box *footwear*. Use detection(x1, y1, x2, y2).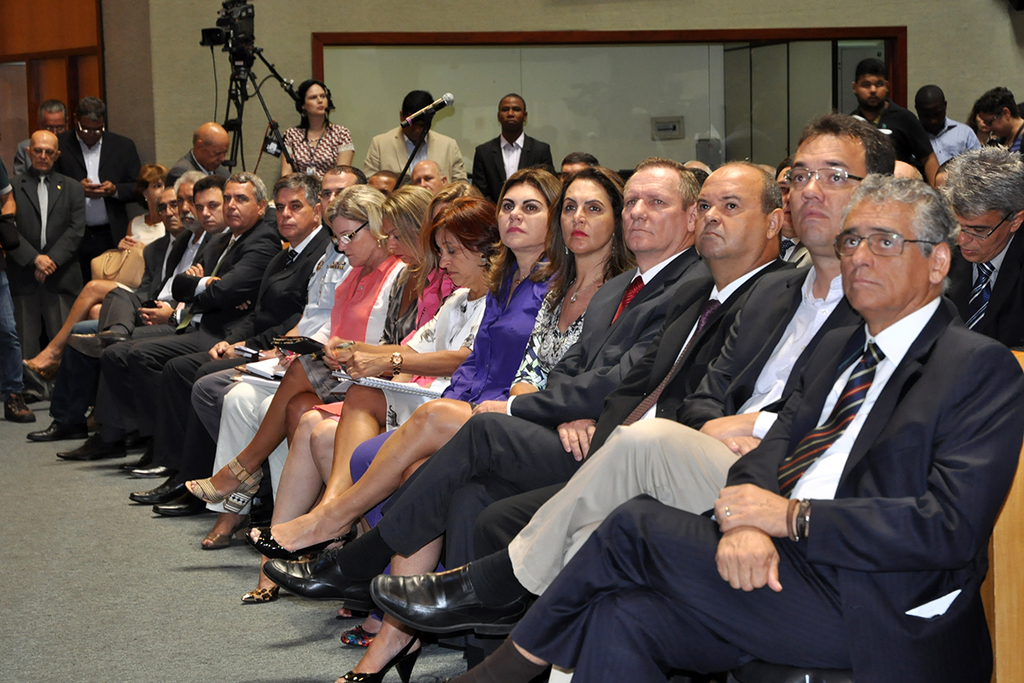
detection(241, 522, 328, 563).
